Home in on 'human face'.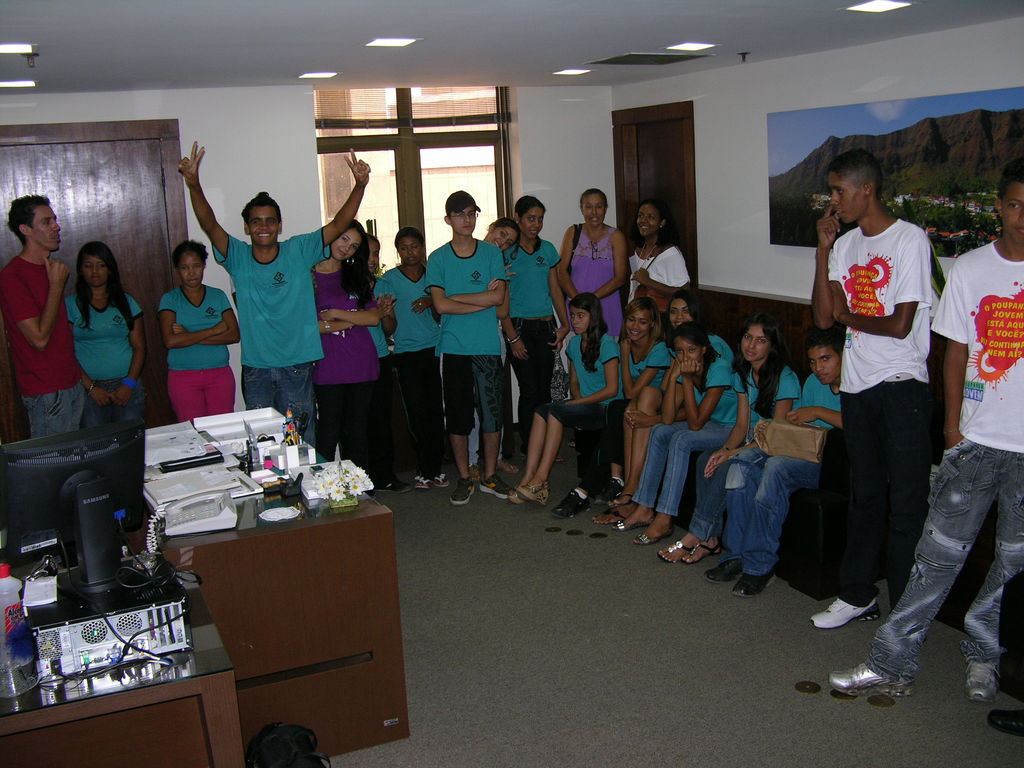
Homed in at x1=484, y1=226, x2=521, y2=250.
